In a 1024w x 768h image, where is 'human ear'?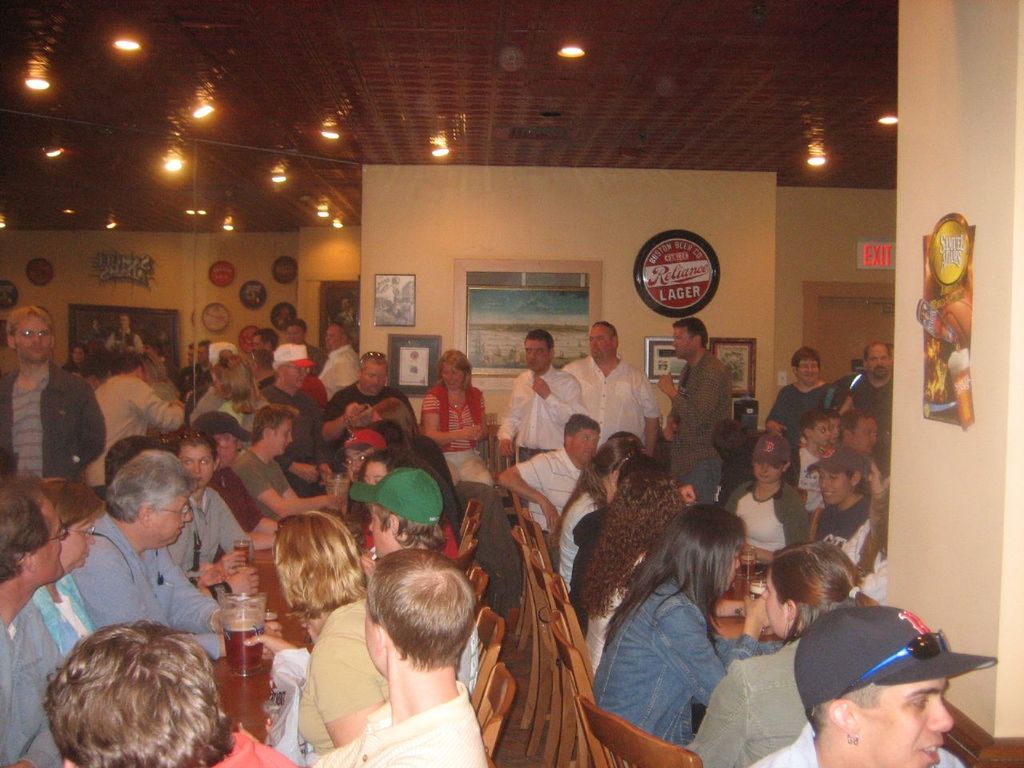
(390,514,398,536).
